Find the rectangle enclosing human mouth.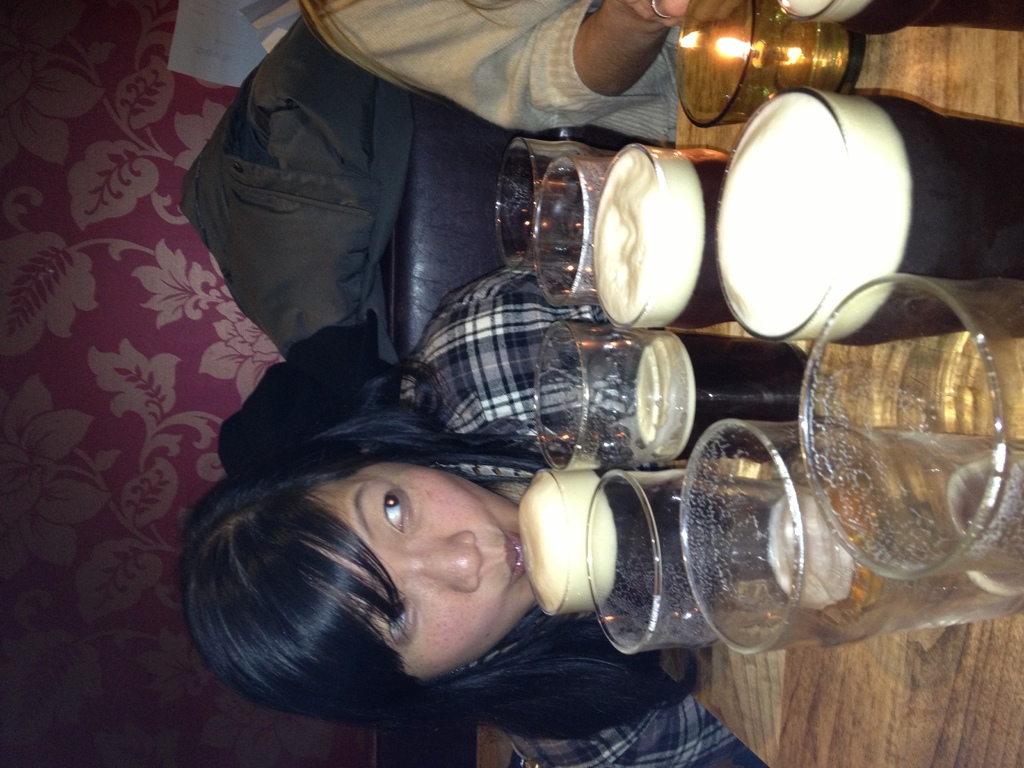
bbox=[506, 531, 524, 579].
